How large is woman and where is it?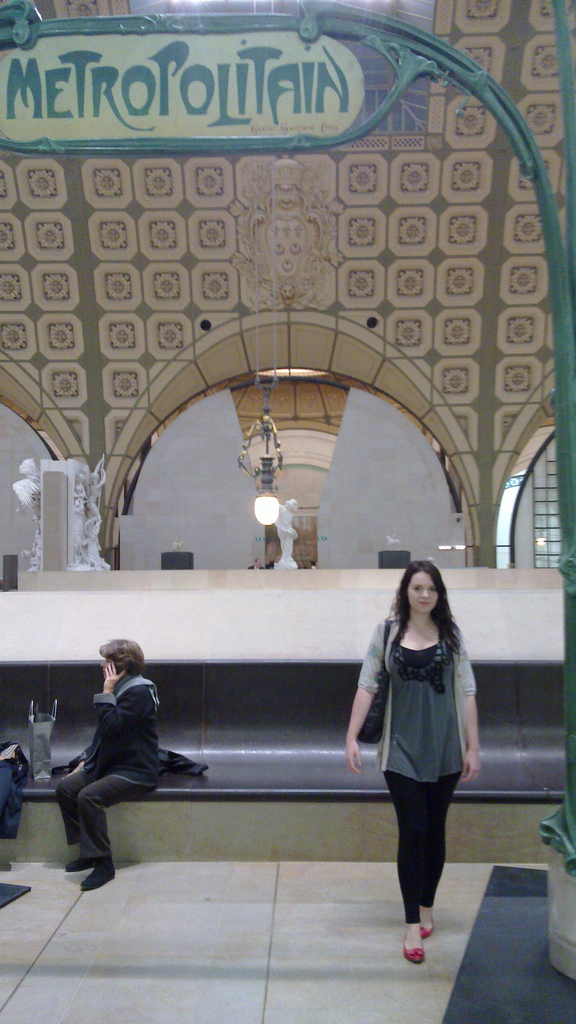
Bounding box: bbox=[349, 569, 486, 943].
